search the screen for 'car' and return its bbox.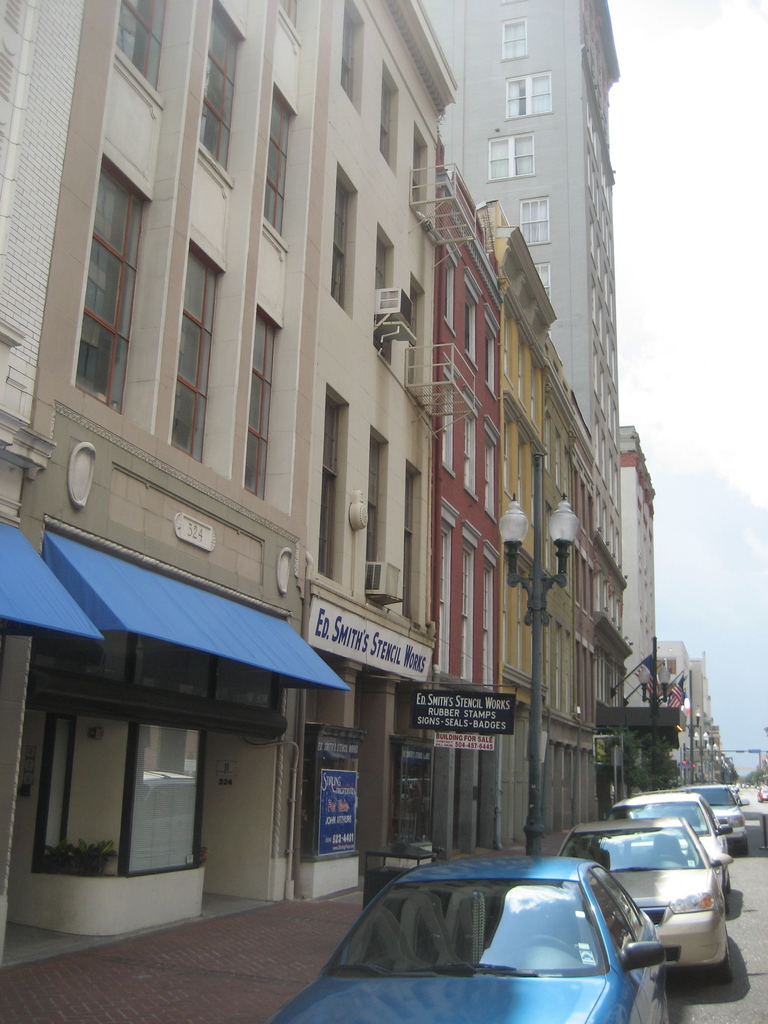
Found: [561,820,726,982].
